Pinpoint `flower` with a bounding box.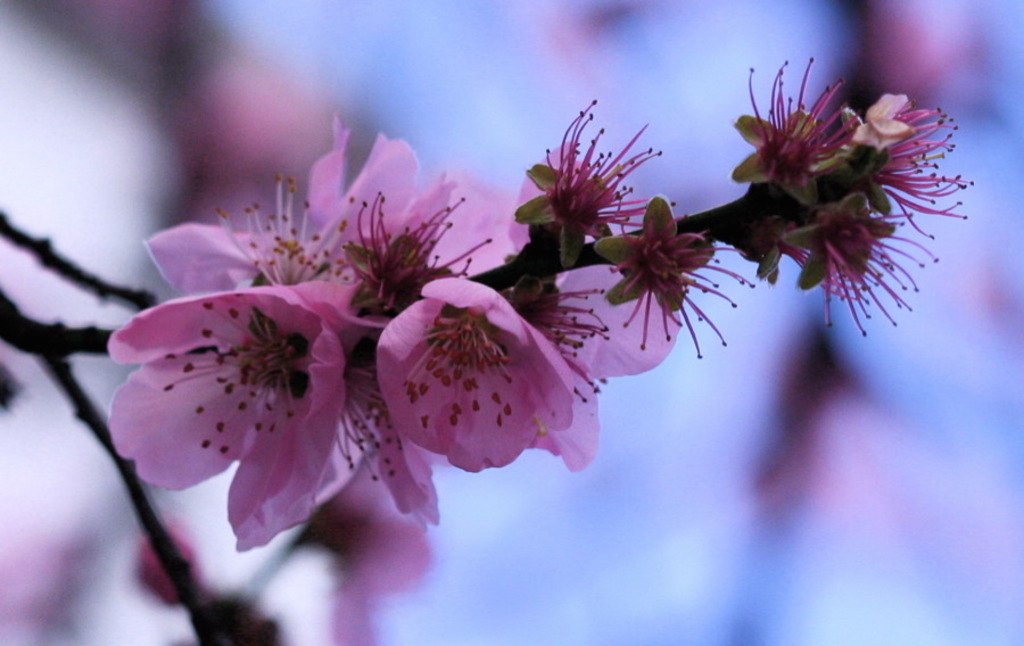
[308, 132, 525, 285].
